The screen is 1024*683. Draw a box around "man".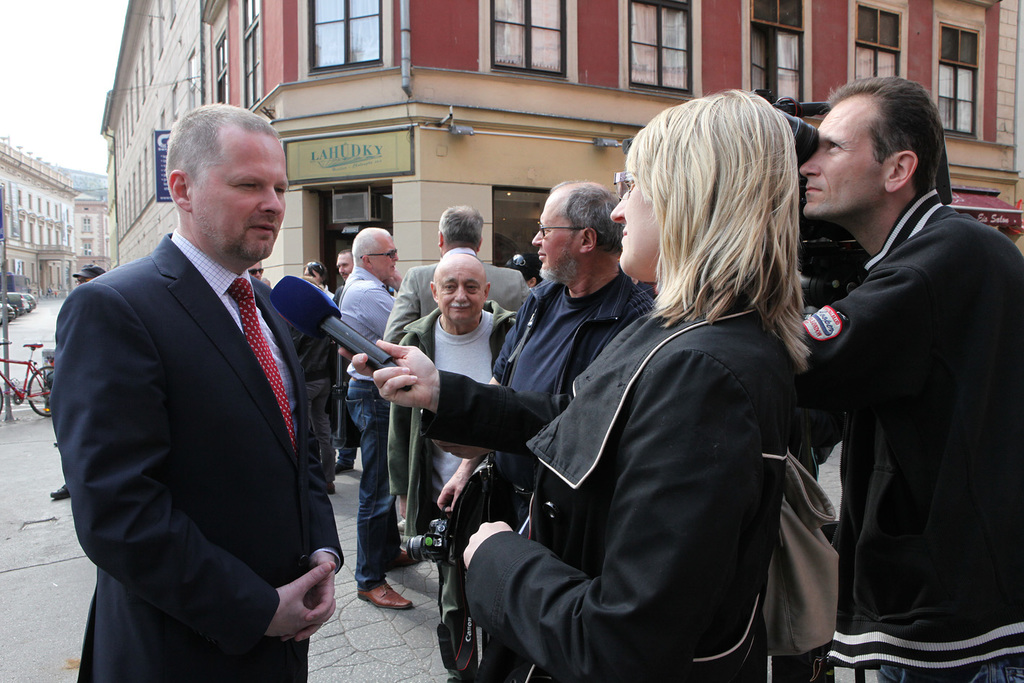
x1=385 y1=254 x2=530 y2=663.
